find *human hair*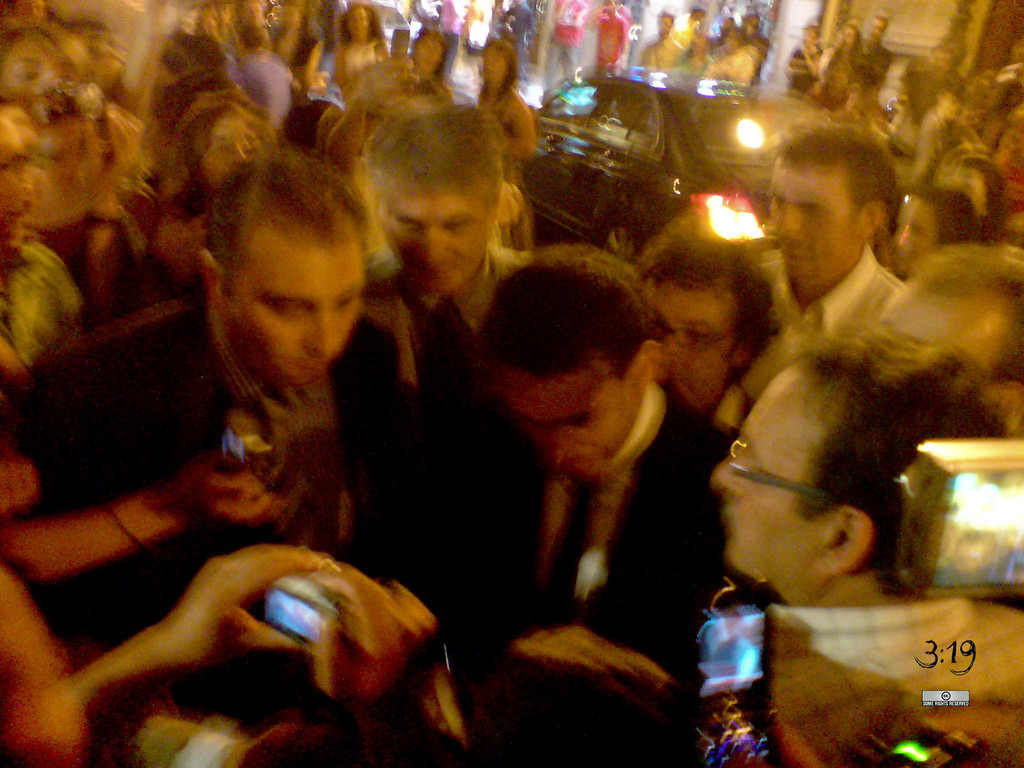
[x1=959, y1=154, x2=1012, y2=229]
